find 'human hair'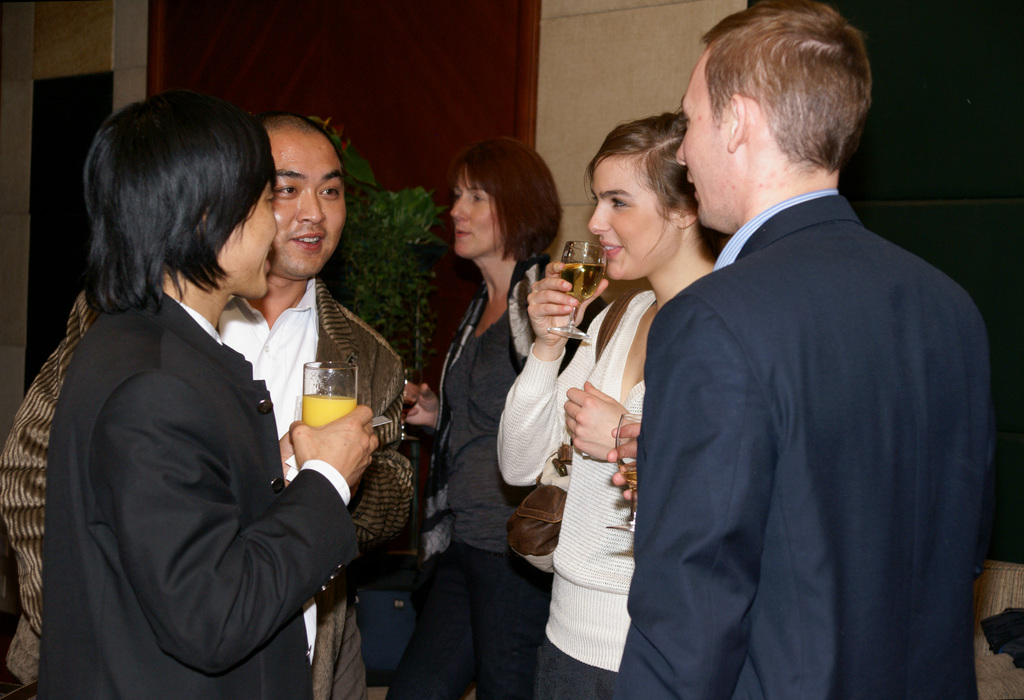
{"x1": 701, "y1": 0, "x2": 872, "y2": 171}
